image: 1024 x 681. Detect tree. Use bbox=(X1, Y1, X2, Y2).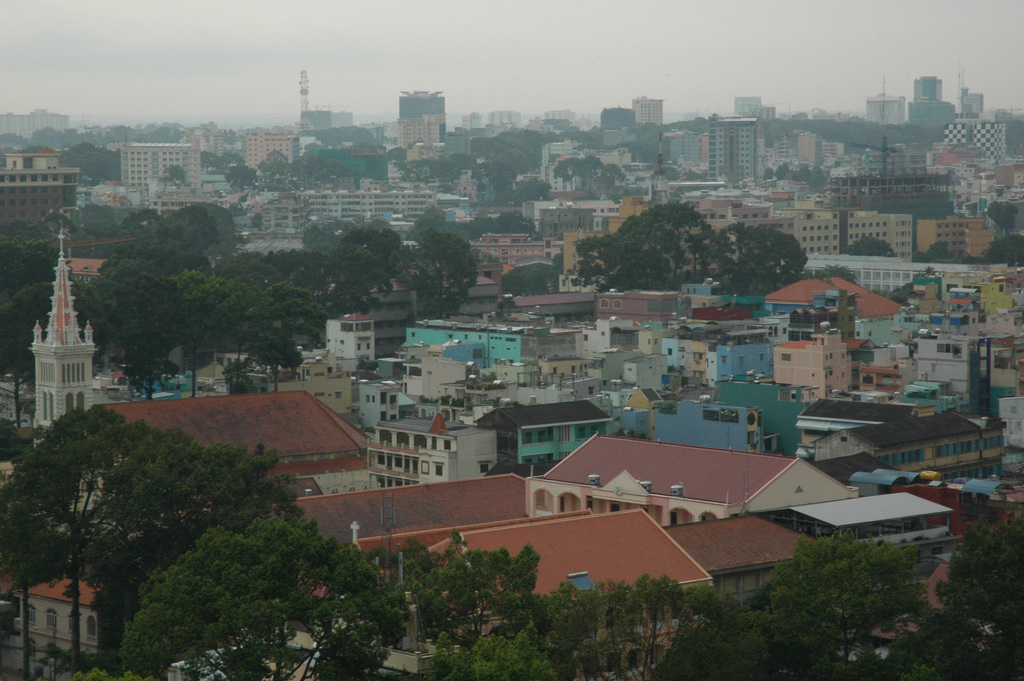
bbox=(0, 407, 296, 680).
